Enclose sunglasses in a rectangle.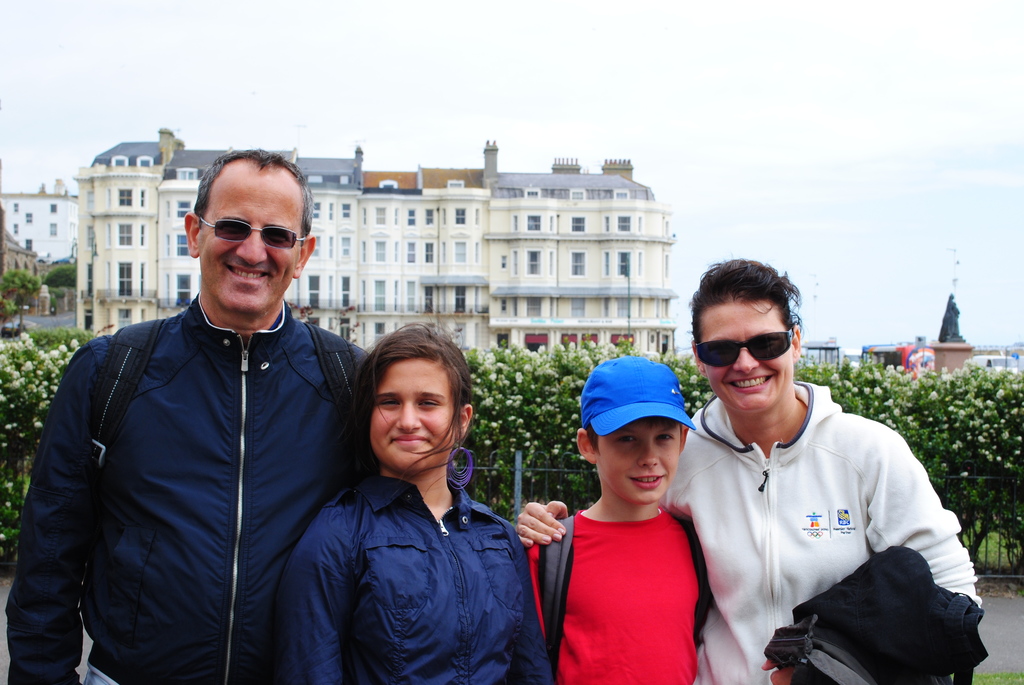
region(698, 324, 797, 368).
